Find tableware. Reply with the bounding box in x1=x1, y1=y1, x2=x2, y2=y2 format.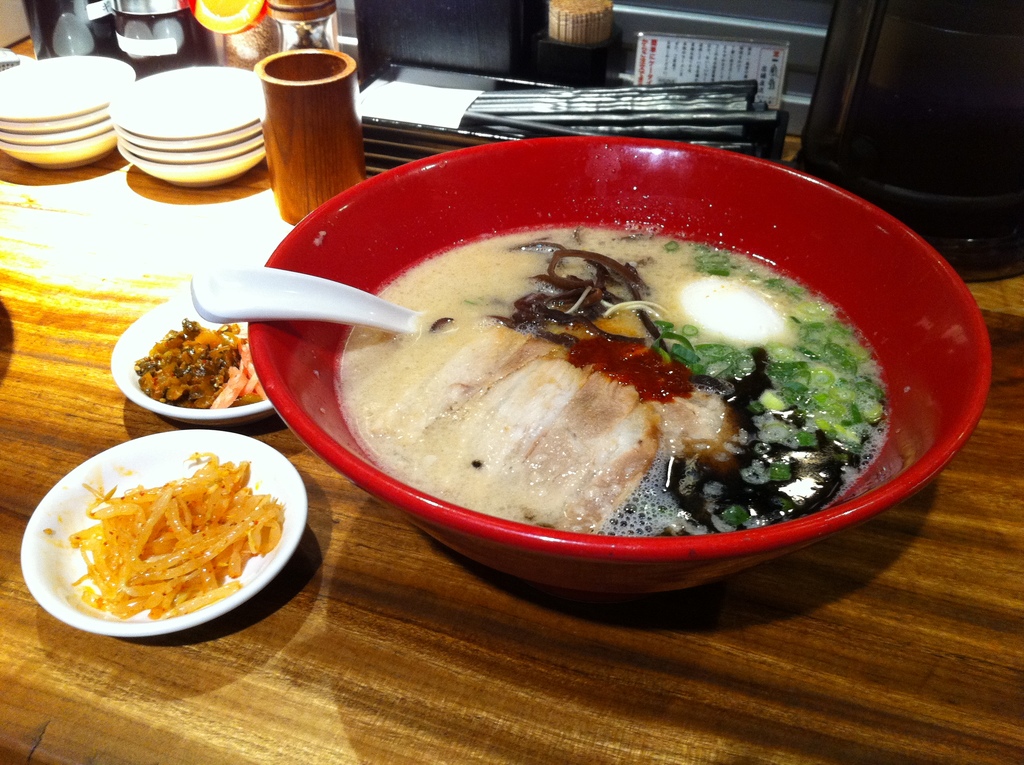
x1=0, y1=104, x2=113, y2=134.
